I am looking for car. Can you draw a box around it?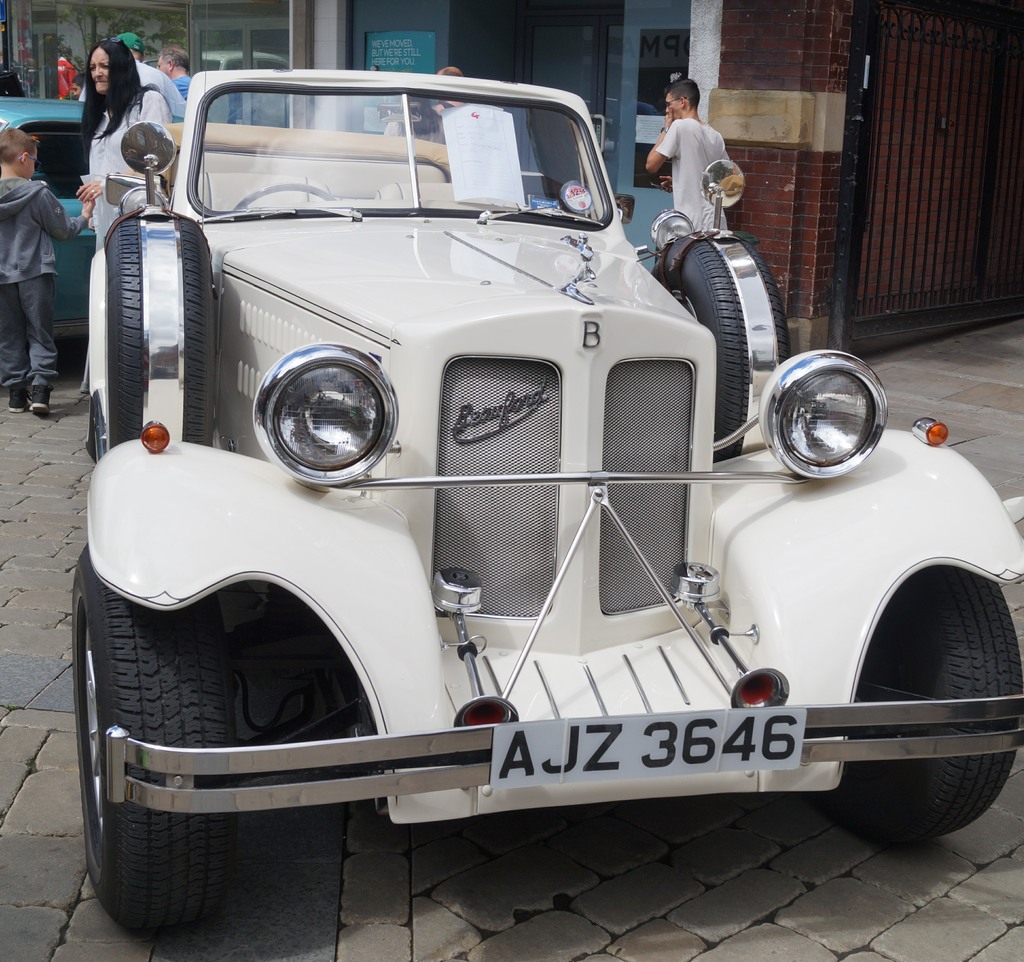
Sure, the bounding box is select_region(0, 88, 92, 316).
